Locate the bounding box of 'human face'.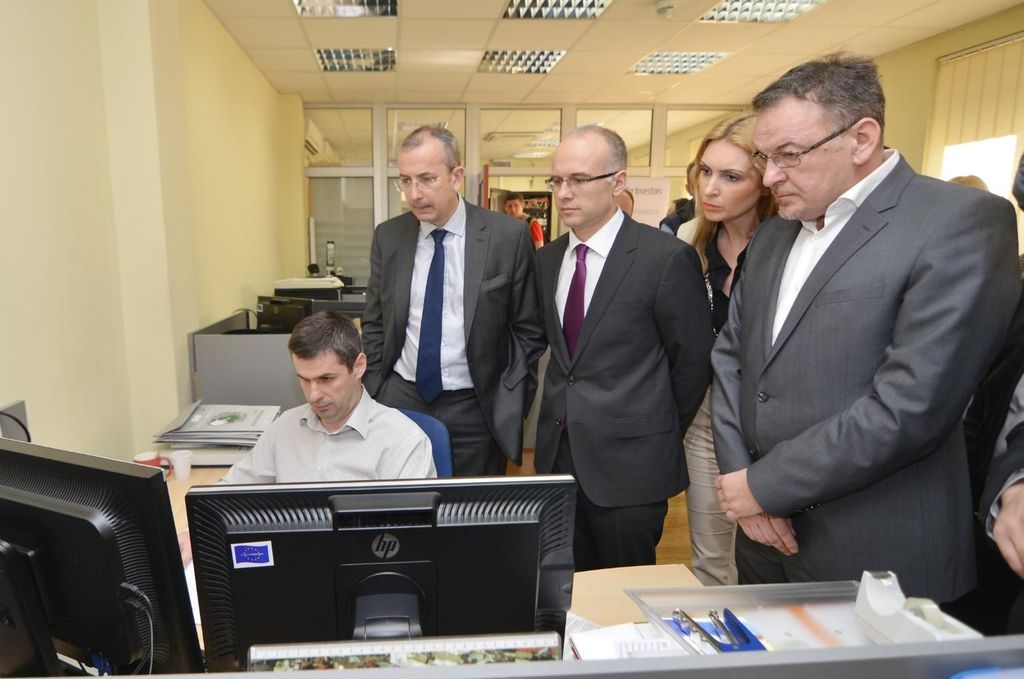
Bounding box: [x1=545, y1=146, x2=608, y2=232].
